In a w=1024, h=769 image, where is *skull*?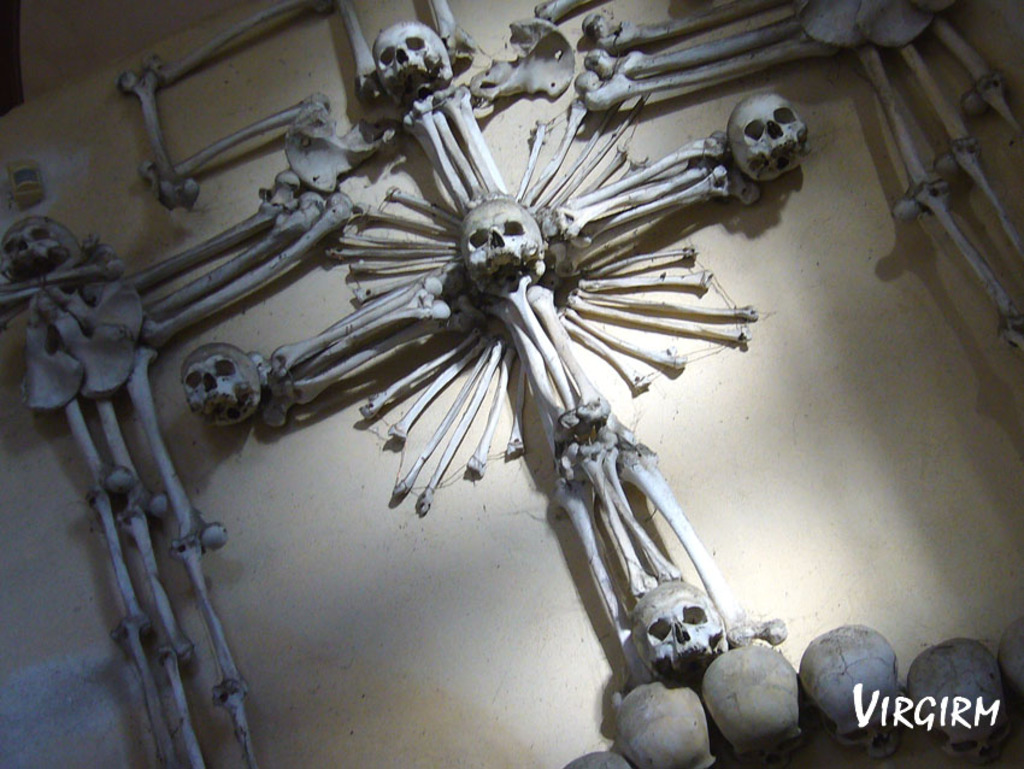
Rect(176, 340, 260, 421).
